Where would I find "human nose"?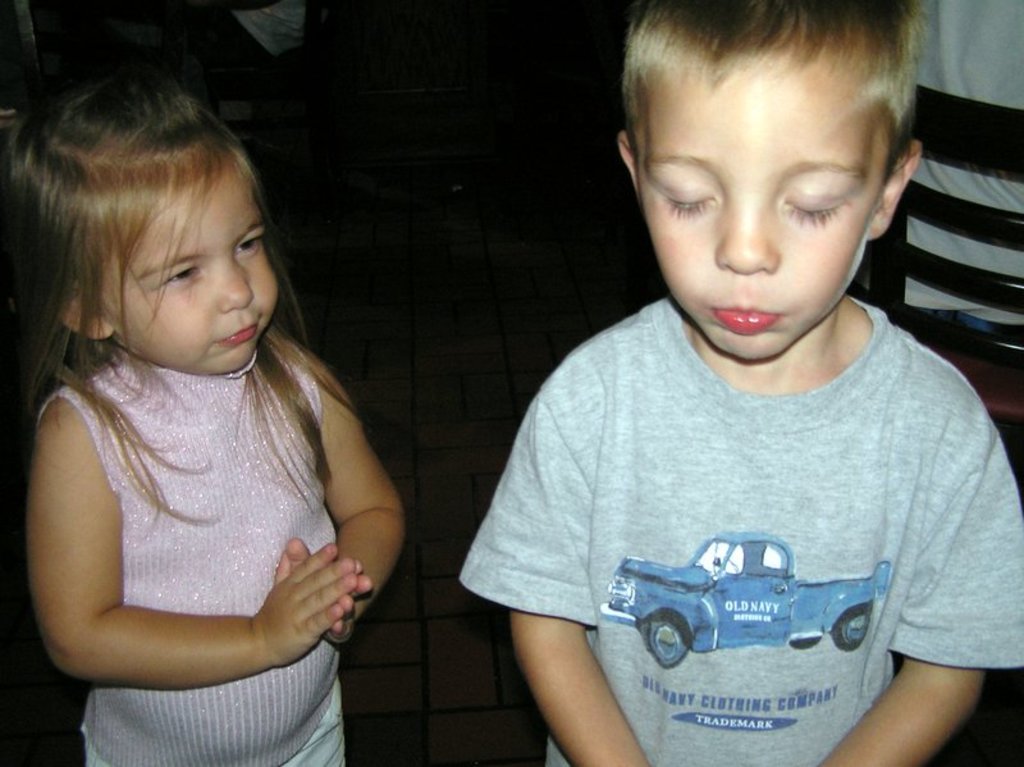
At [710, 193, 780, 279].
